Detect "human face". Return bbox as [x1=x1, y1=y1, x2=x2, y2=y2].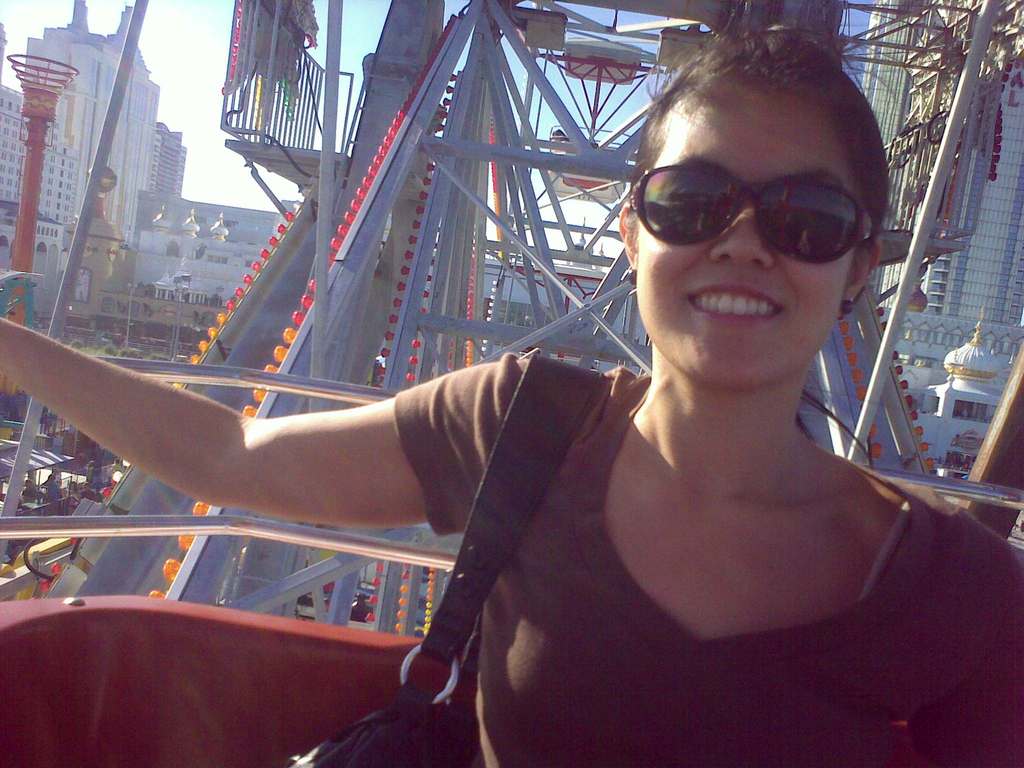
[x1=625, y1=83, x2=875, y2=390].
